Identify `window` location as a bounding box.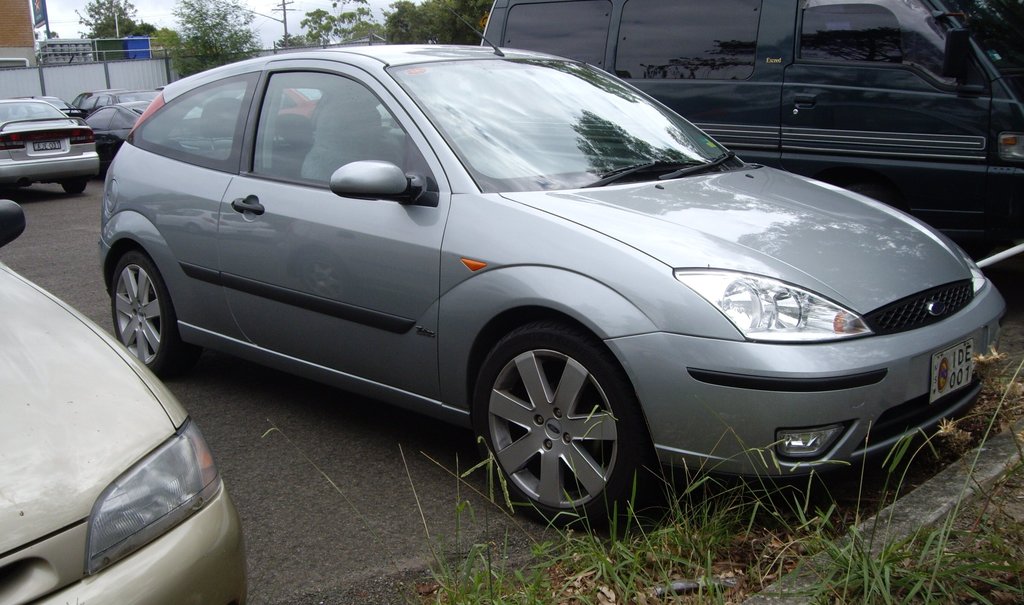
[x1=502, y1=0, x2=616, y2=69].
